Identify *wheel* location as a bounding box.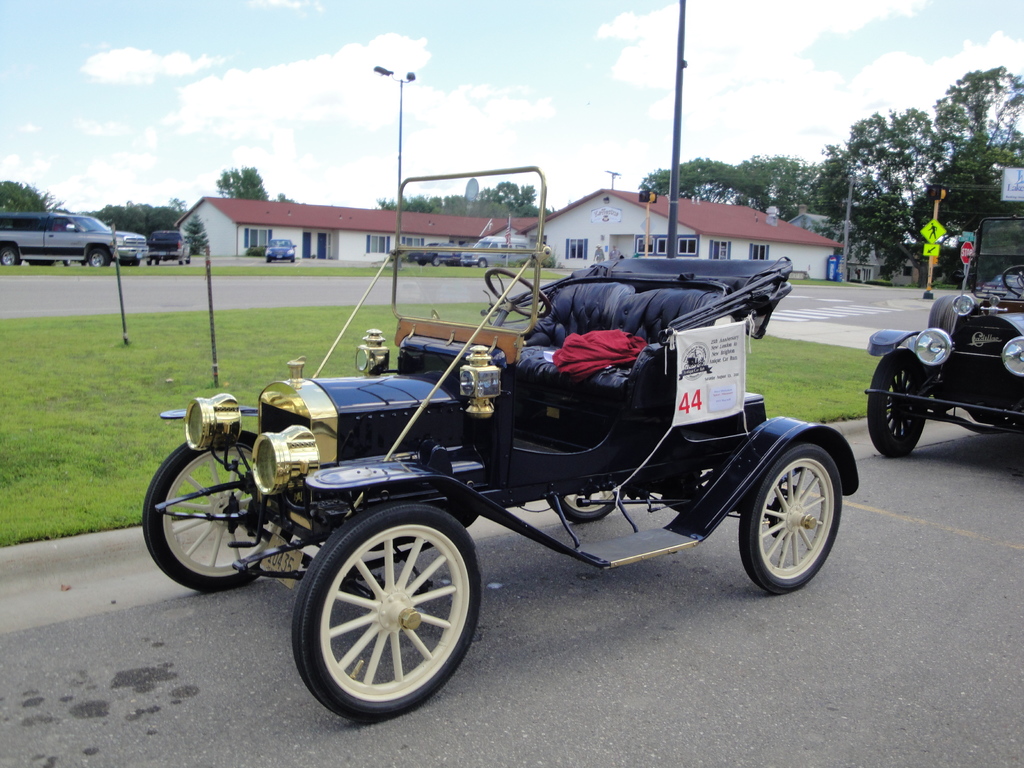
x1=0, y1=245, x2=19, y2=266.
